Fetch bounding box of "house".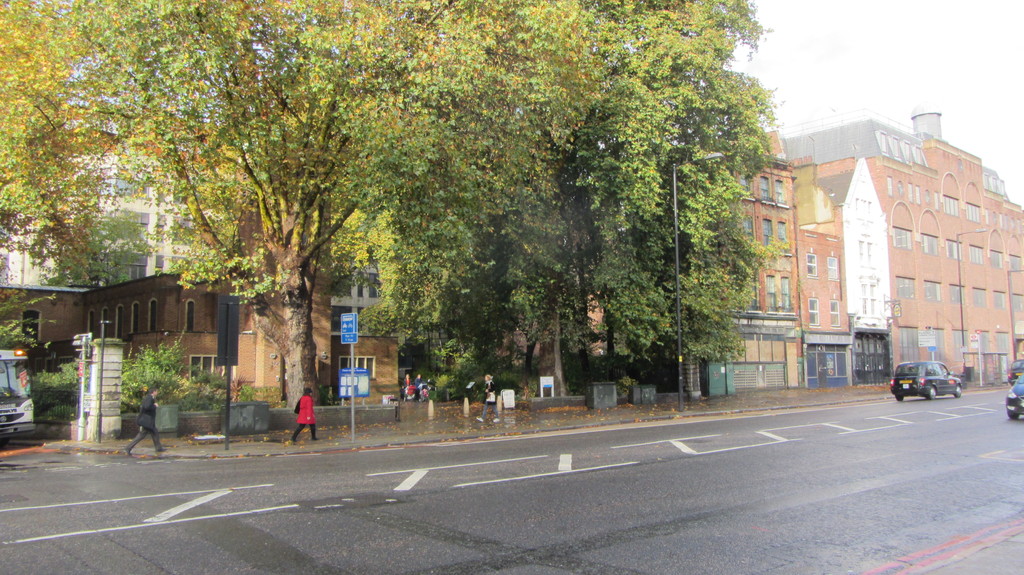
Bbox: (552, 273, 616, 403).
